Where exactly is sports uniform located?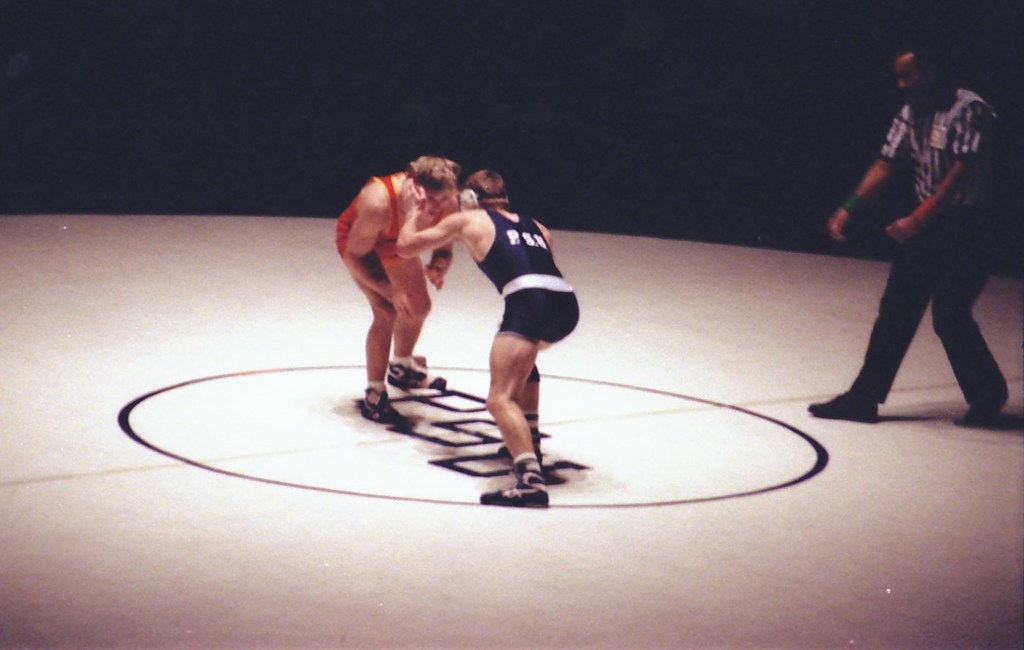
Its bounding box is l=323, t=166, r=448, b=438.
